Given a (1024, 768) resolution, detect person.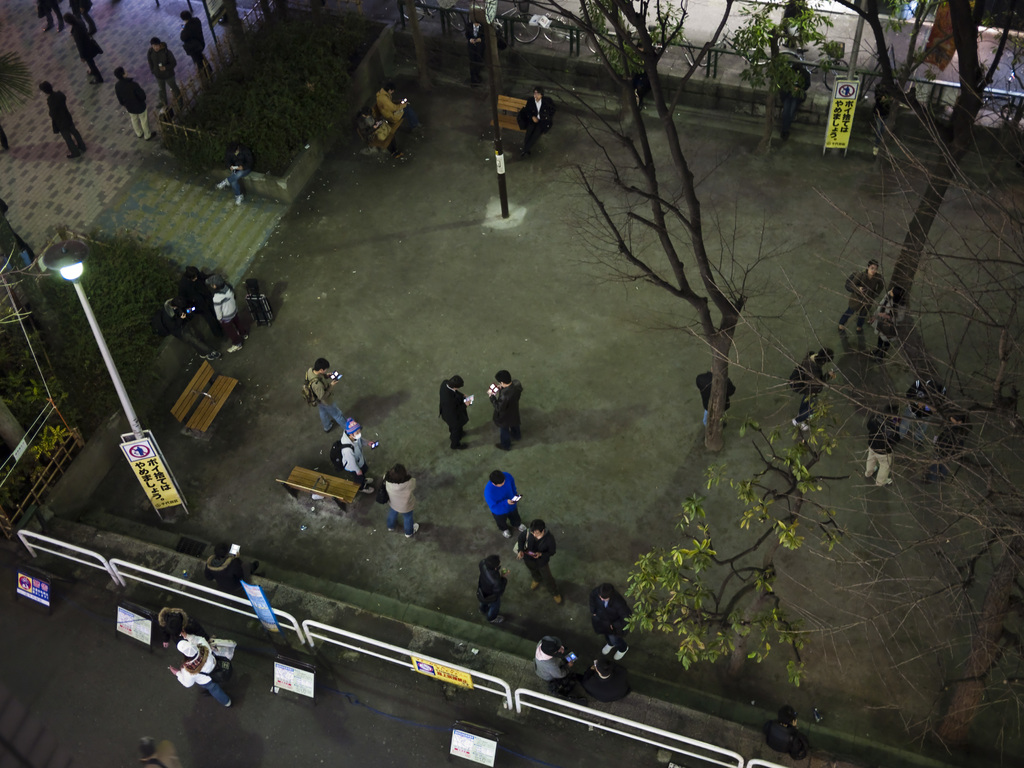
{"left": 518, "top": 518, "right": 565, "bottom": 607}.
